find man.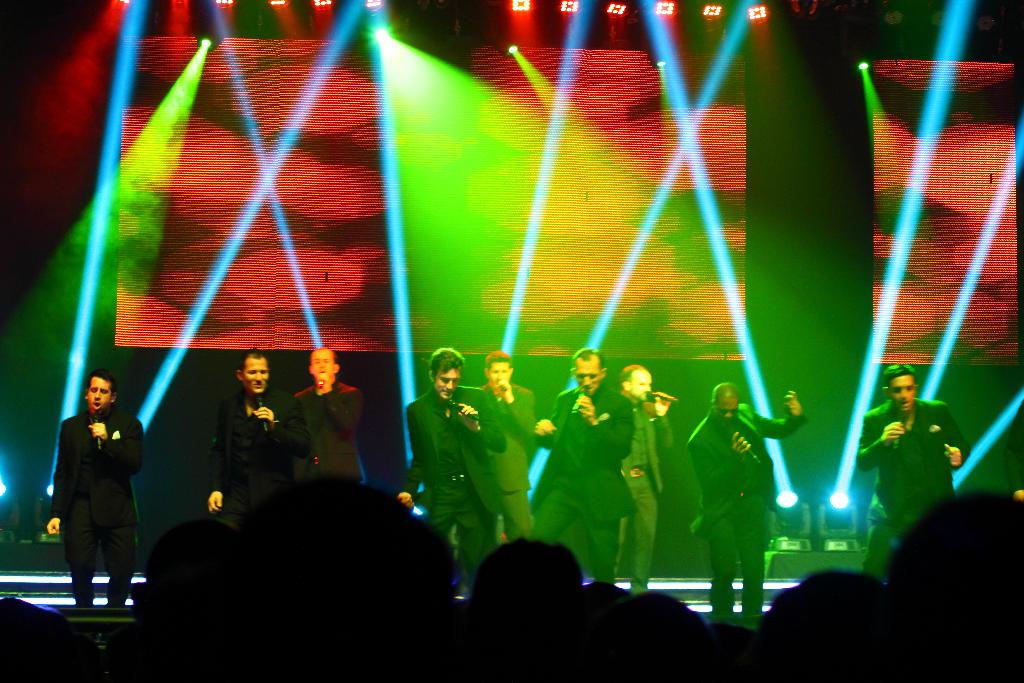
{"x1": 856, "y1": 363, "x2": 973, "y2": 577}.
